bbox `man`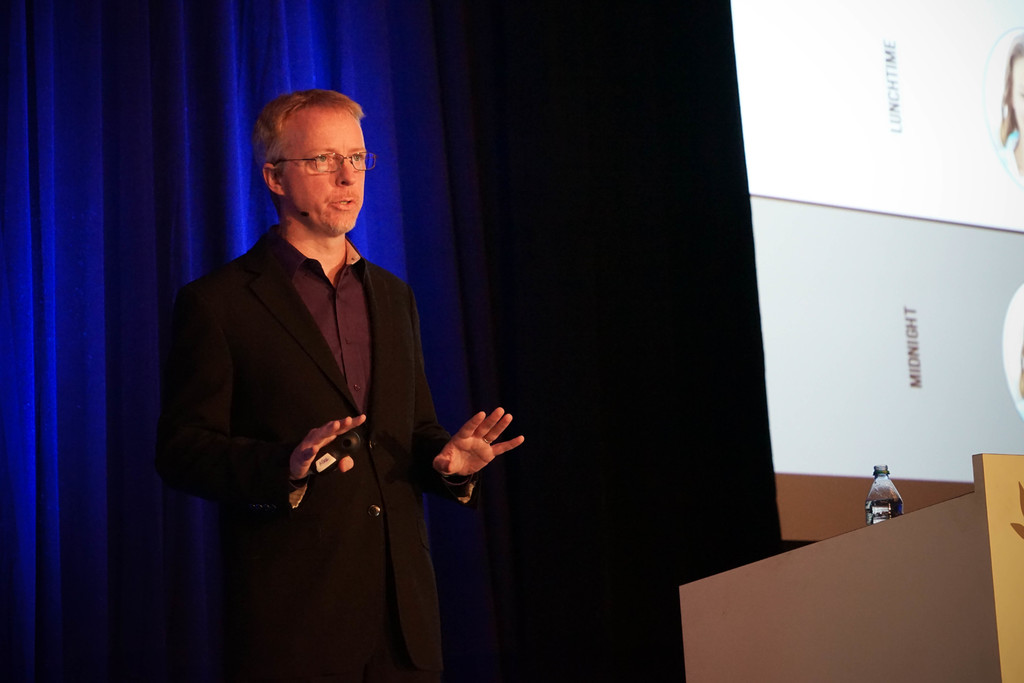
crop(164, 80, 477, 661)
